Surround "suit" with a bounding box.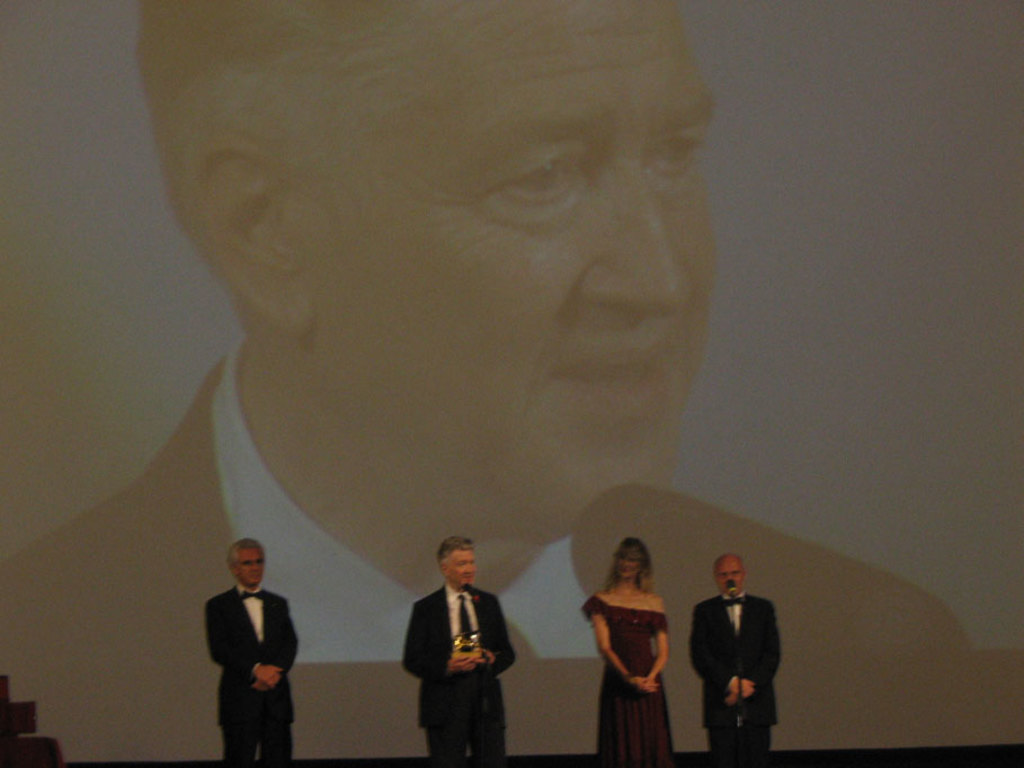
[x1=694, y1=581, x2=778, y2=753].
